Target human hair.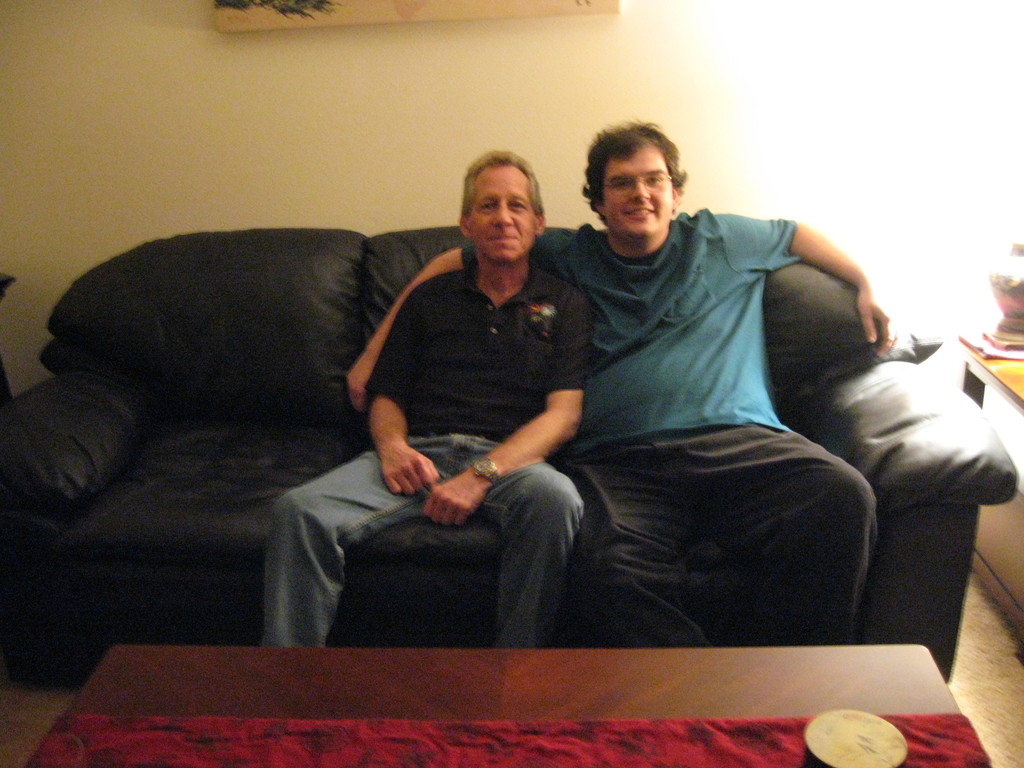
Target region: pyautogui.locateOnScreen(578, 120, 689, 220).
